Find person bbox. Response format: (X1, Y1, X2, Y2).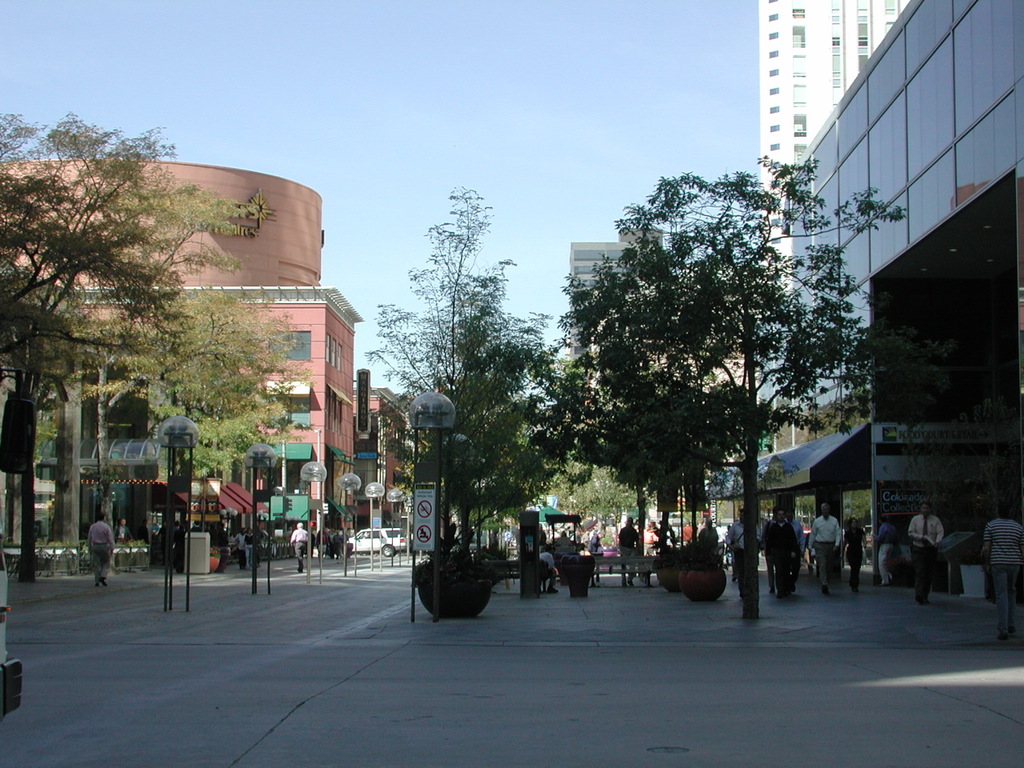
(238, 522, 258, 578).
